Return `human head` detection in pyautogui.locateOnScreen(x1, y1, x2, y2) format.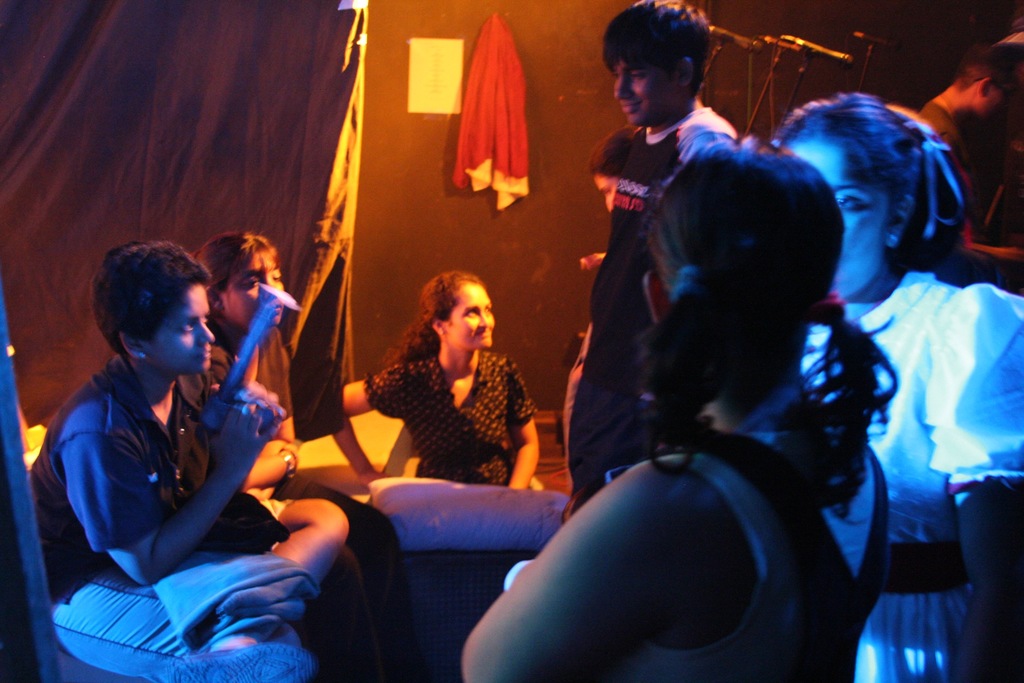
pyautogui.locateOnScreen(419, 269, 493, 354).
